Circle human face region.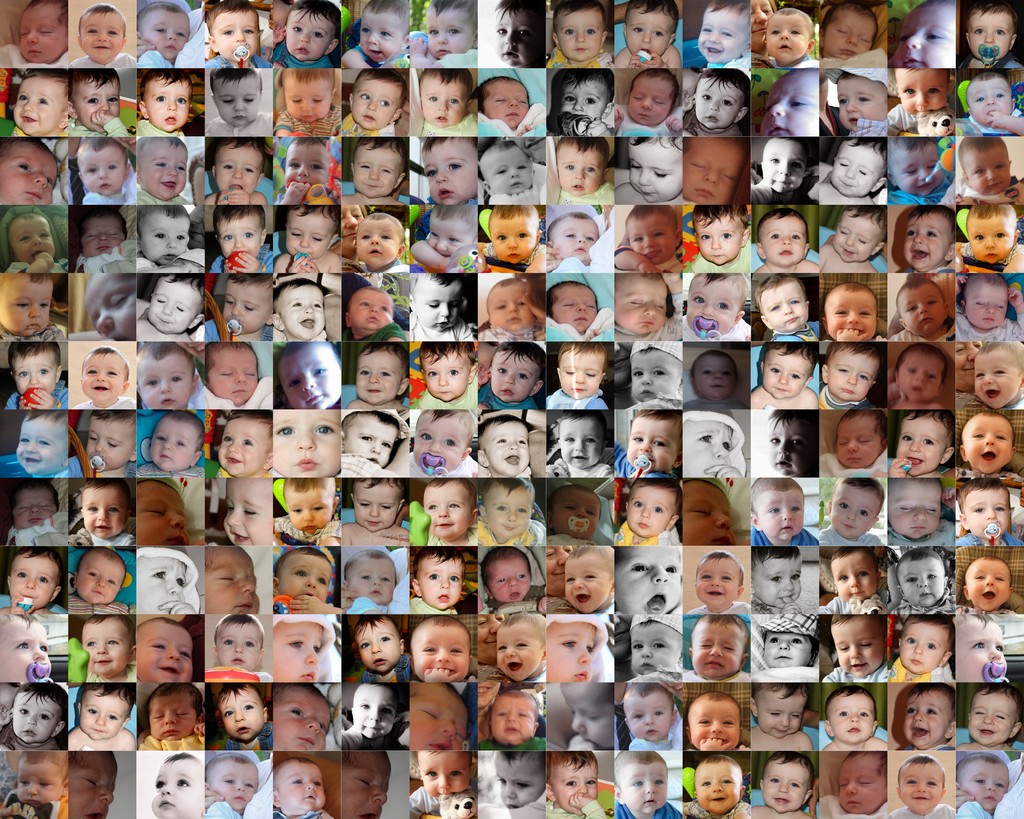
Region: 485:488:531:536.
